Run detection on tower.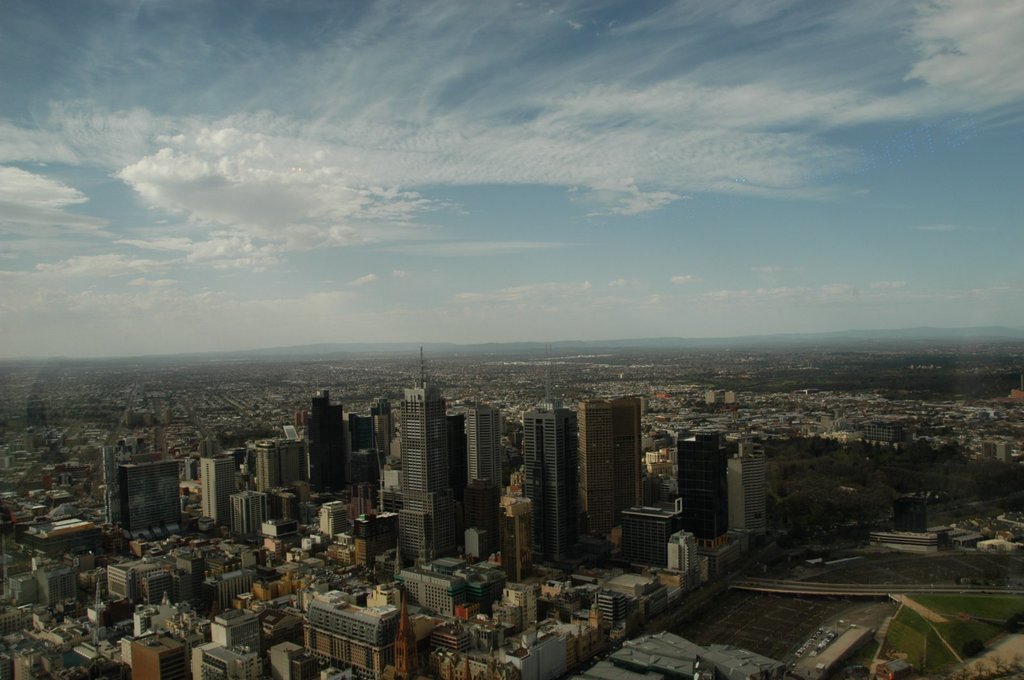
Result: {"x1": 463, "y1": 406, "x2": 499, "y2": 482}.
